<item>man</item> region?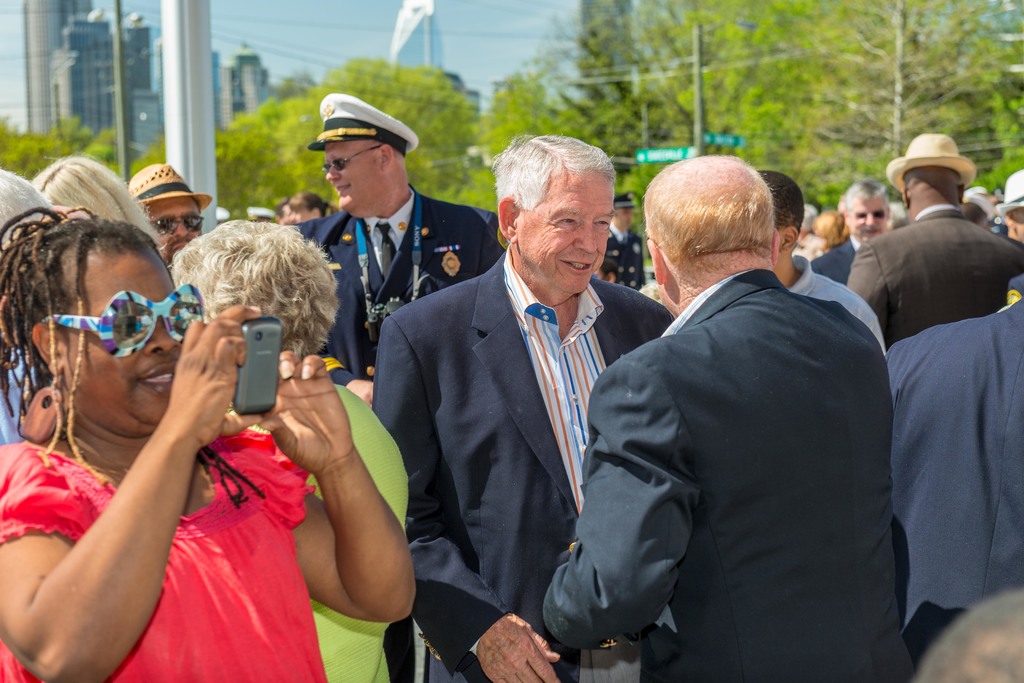
(600,192,648,292)
